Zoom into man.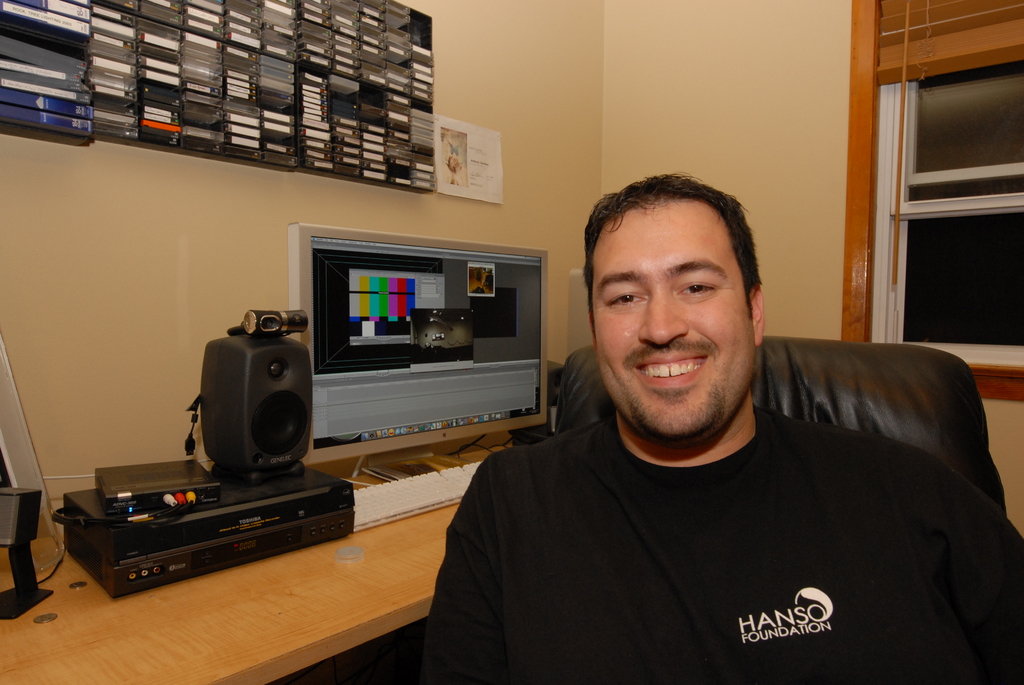
Zoom target: <bbox>399, 163, 986, 666</bbox>.
